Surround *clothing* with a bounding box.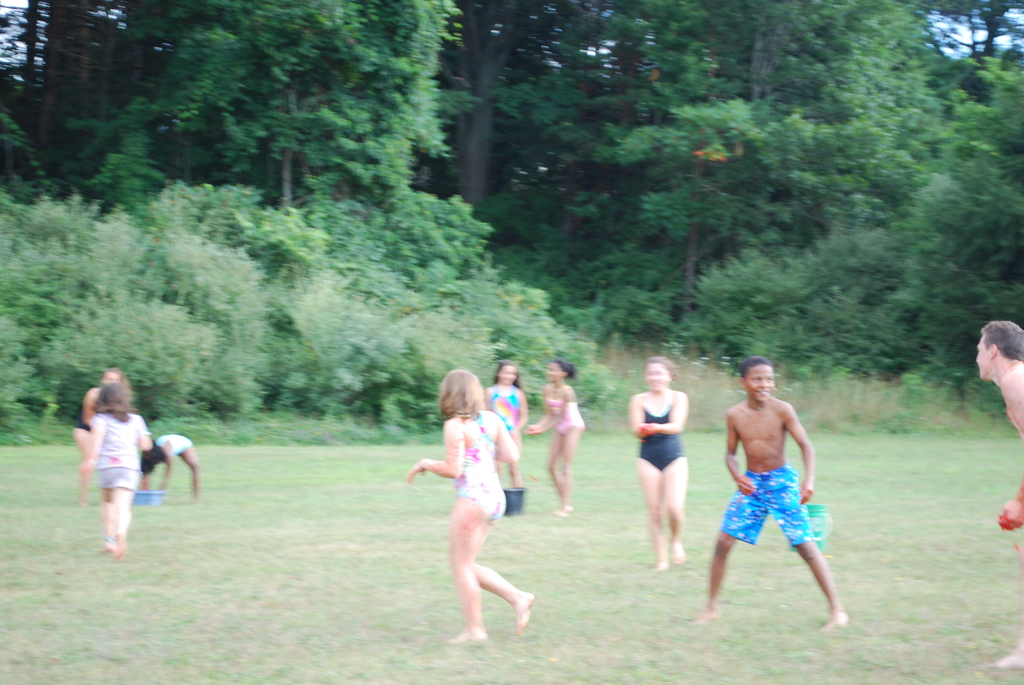
box=[731, 471, 803, 541].
